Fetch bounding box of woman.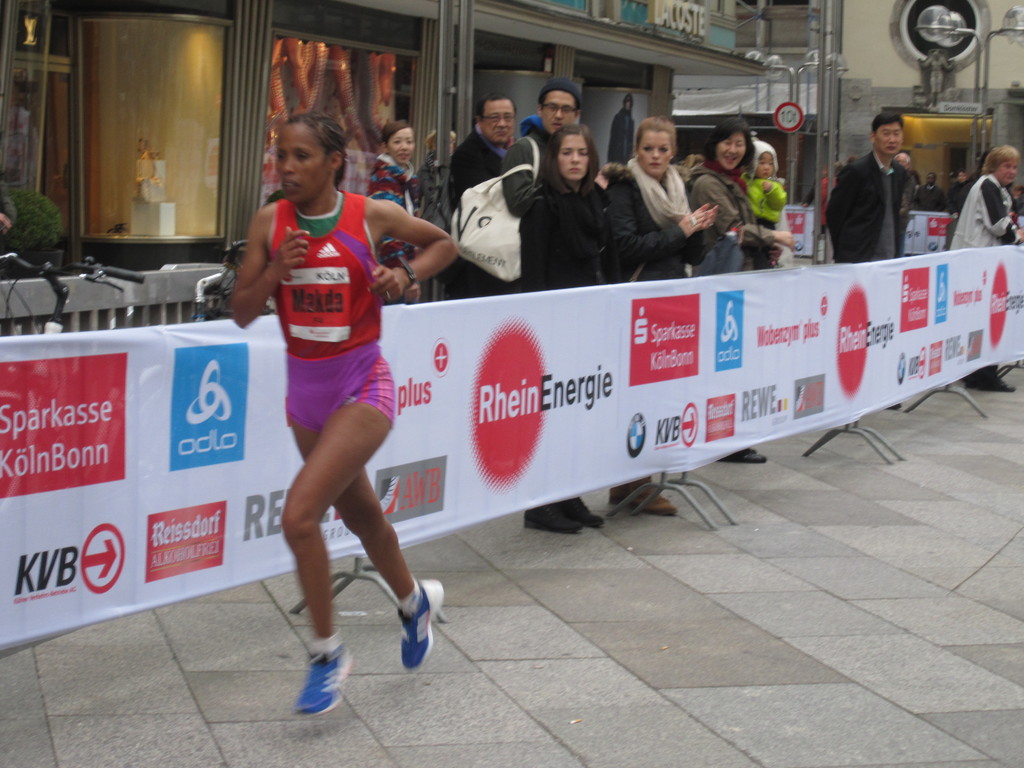
Bbox: {"x1": 516, "y1": 123, "x2": 607, "y2": 533}.
